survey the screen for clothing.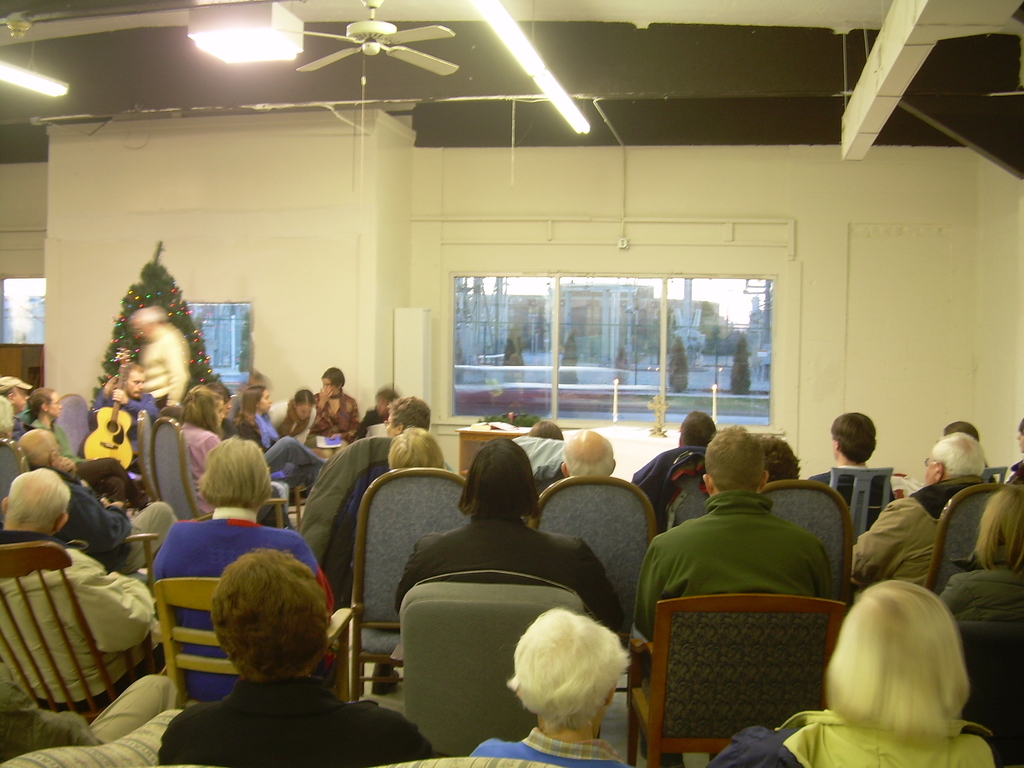
Survey found: box(845, 484, 986, 589).
